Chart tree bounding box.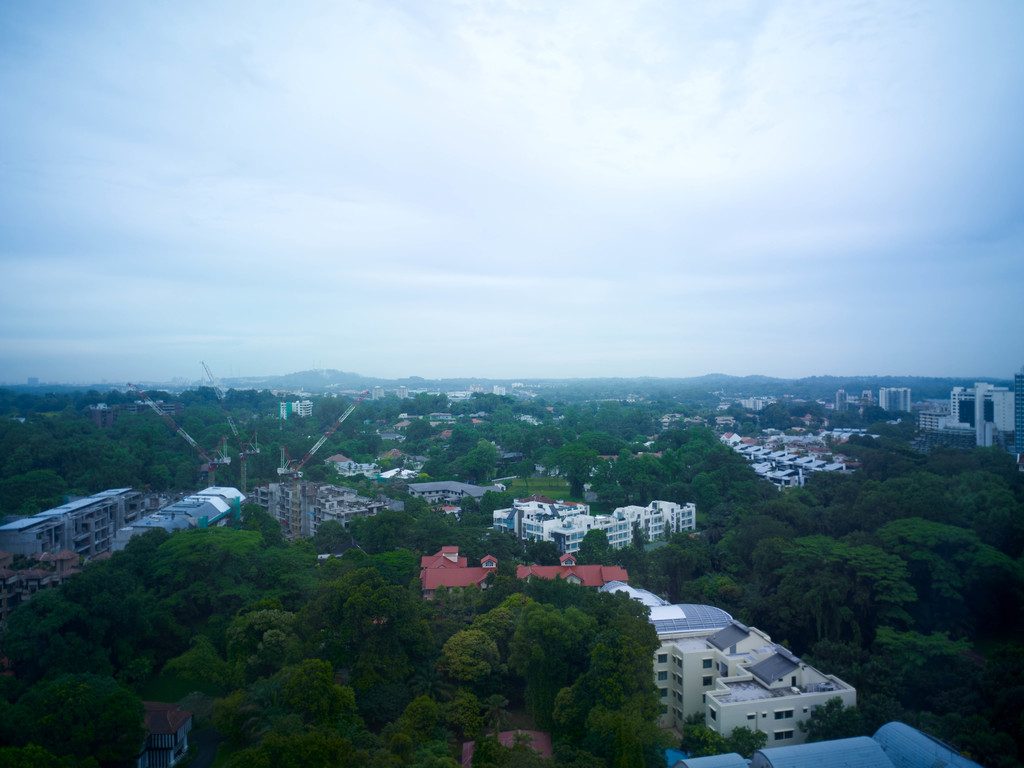
Charted: (left=422, top=513, right=451, bottom=546).
